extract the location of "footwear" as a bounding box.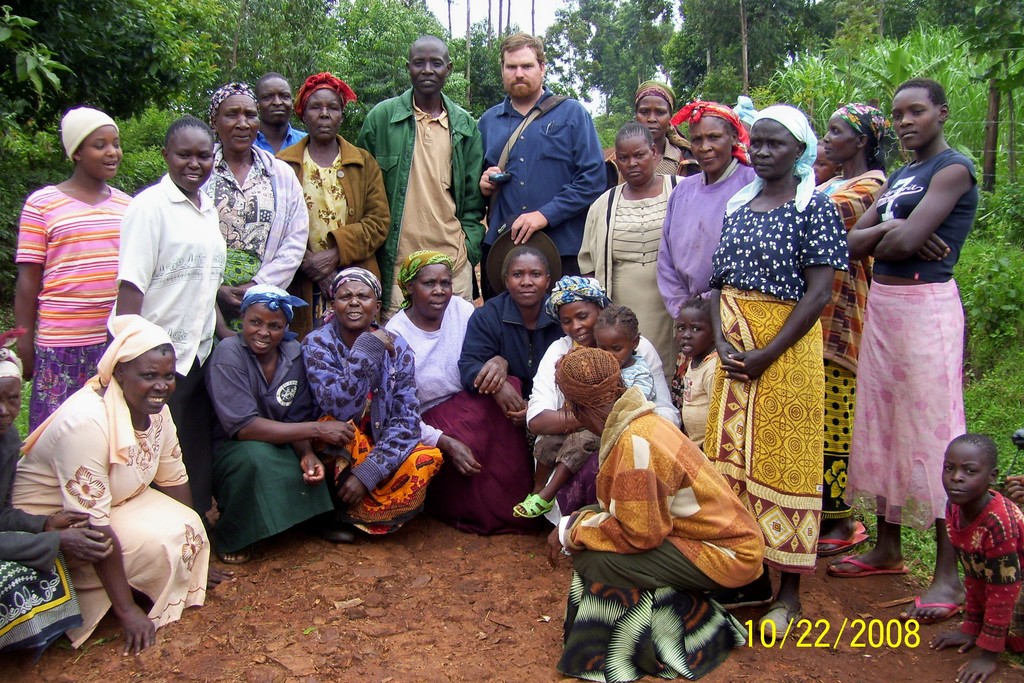
rect(818, 518, 867, 554).
